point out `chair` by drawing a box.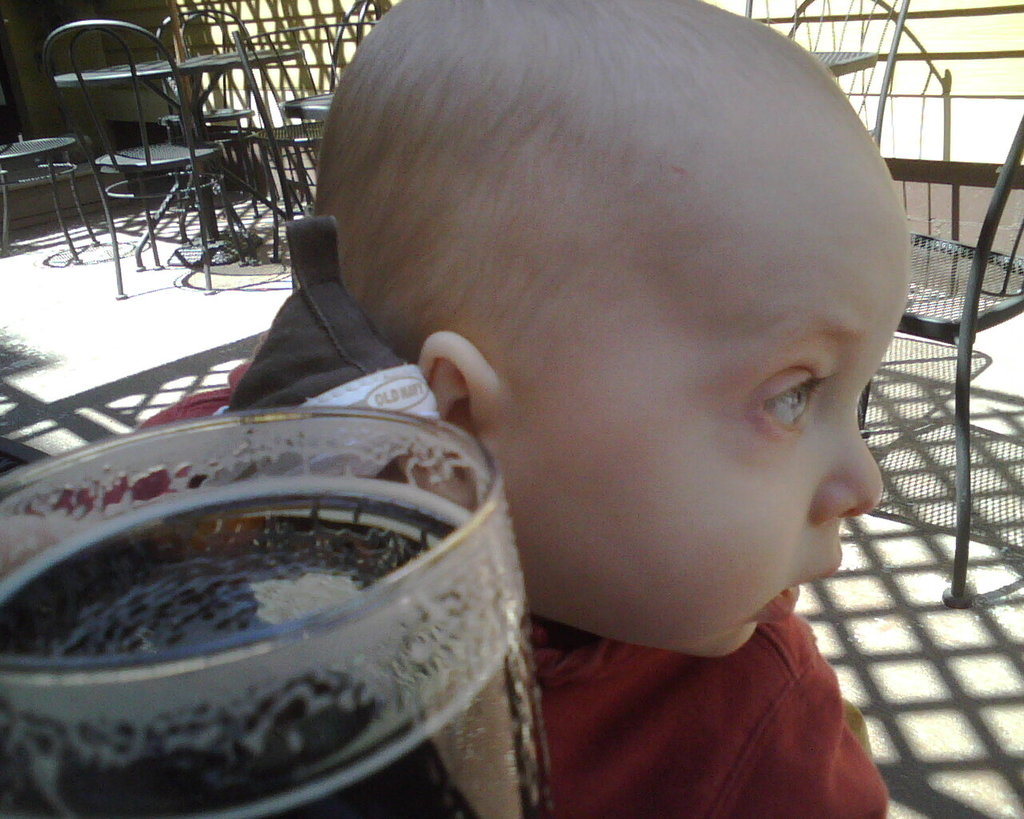
bbox=(0, 26, 98, 269).
